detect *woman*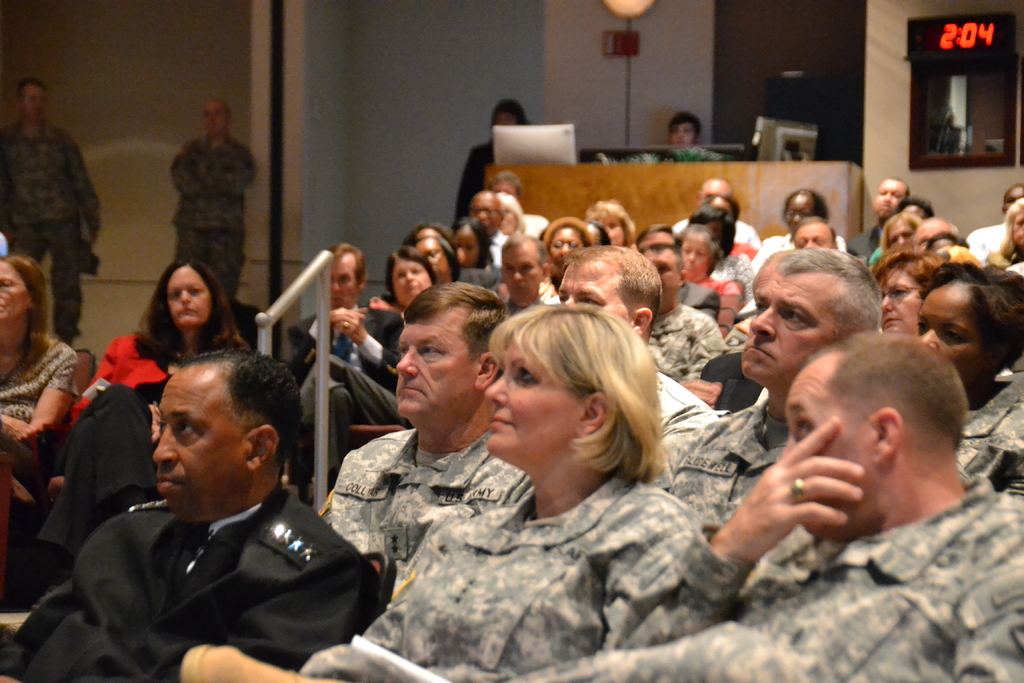
756:183:847:276
